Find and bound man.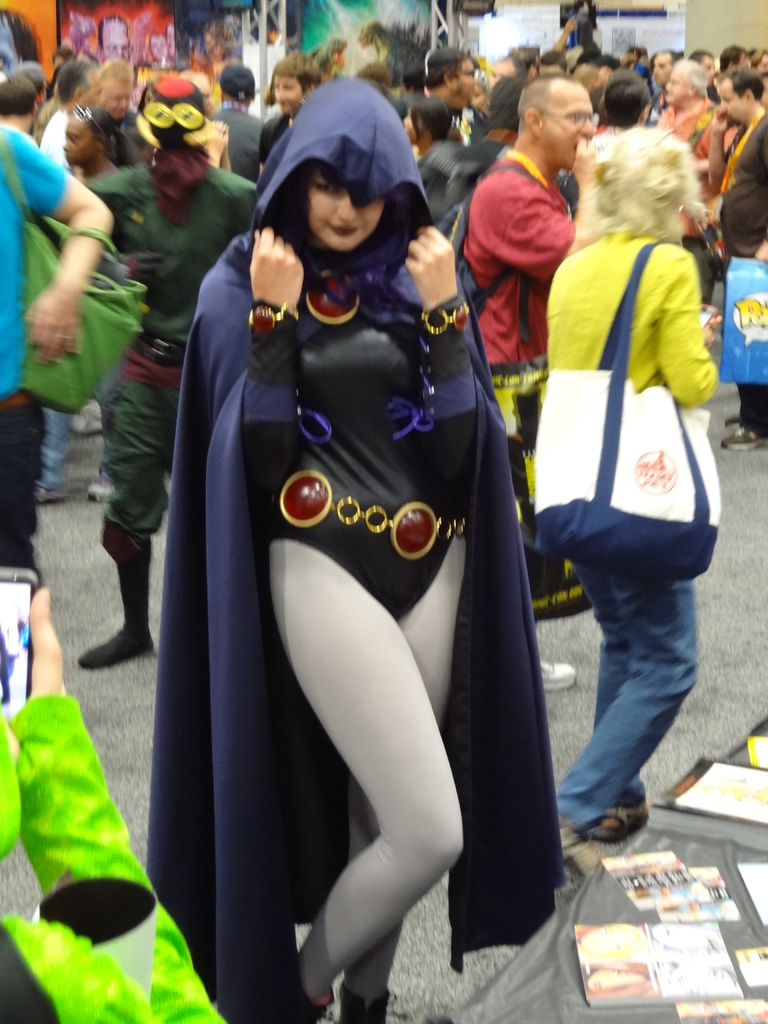
Bound: box(453, 90, 604, 372).
